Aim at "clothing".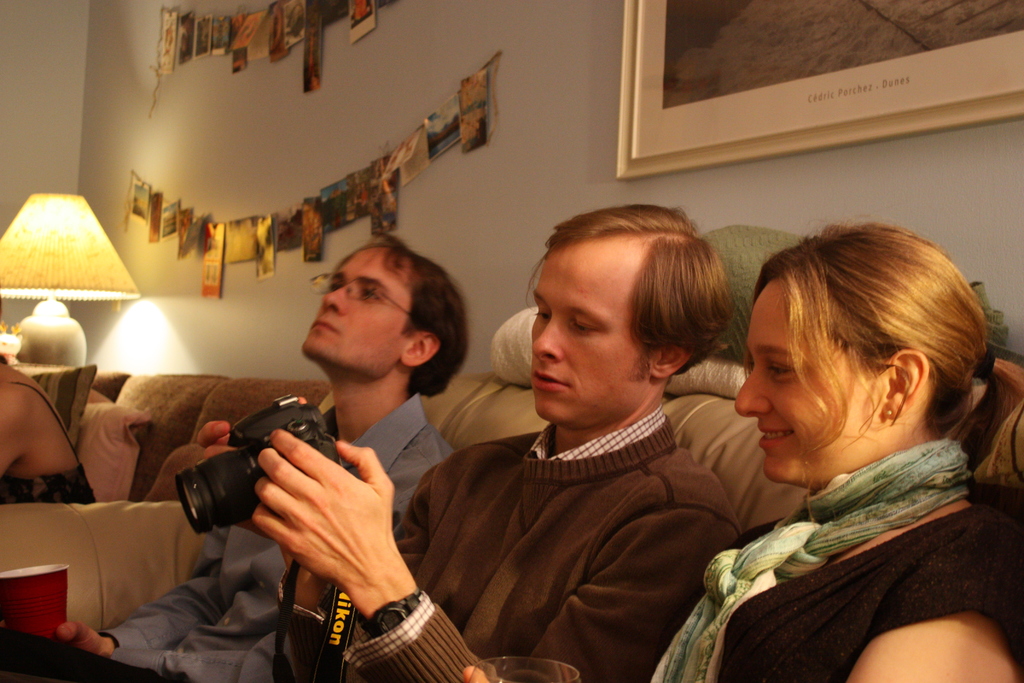
Aimed at box=[95, 386, 457, 682].
